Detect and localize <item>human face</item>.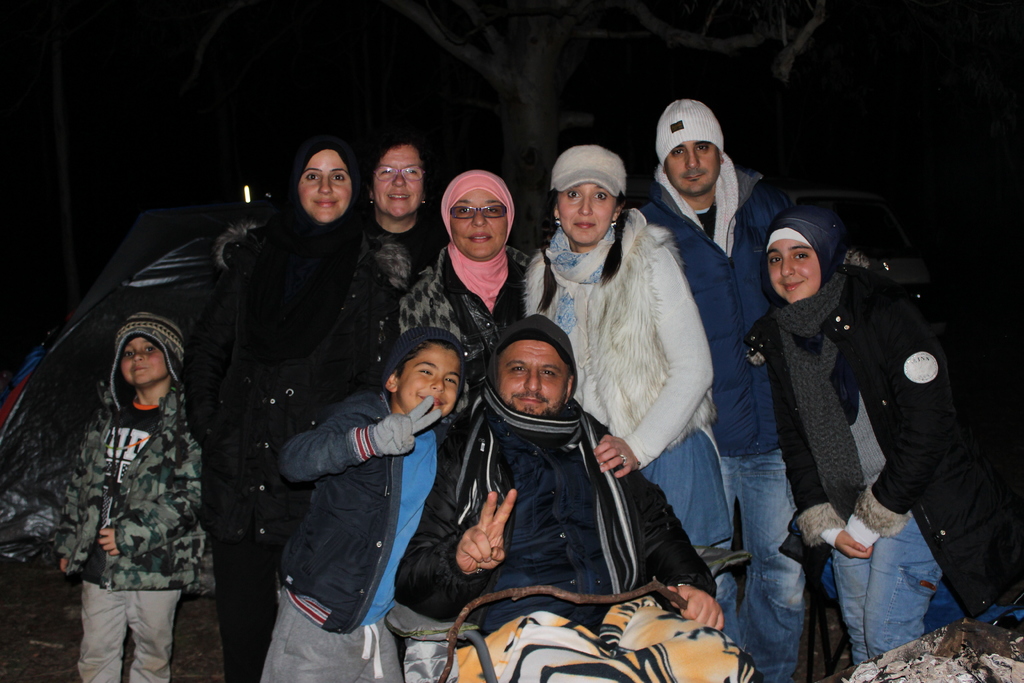
Localized at detection(115, 336, 165, 384).
